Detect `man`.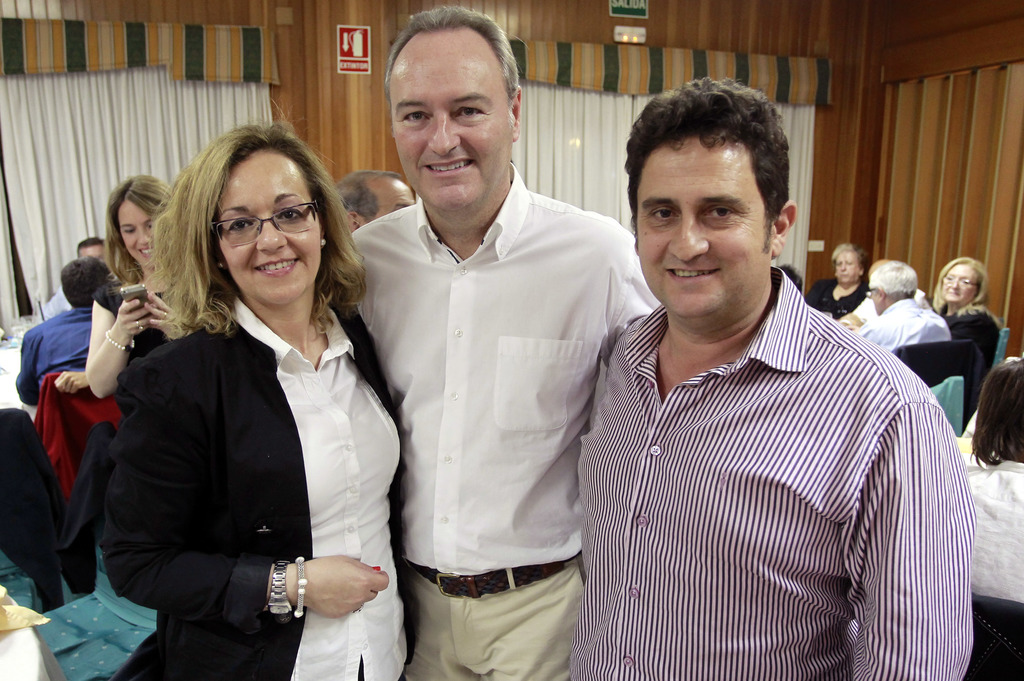
Detected at detection(342, 13, 663, 680).
